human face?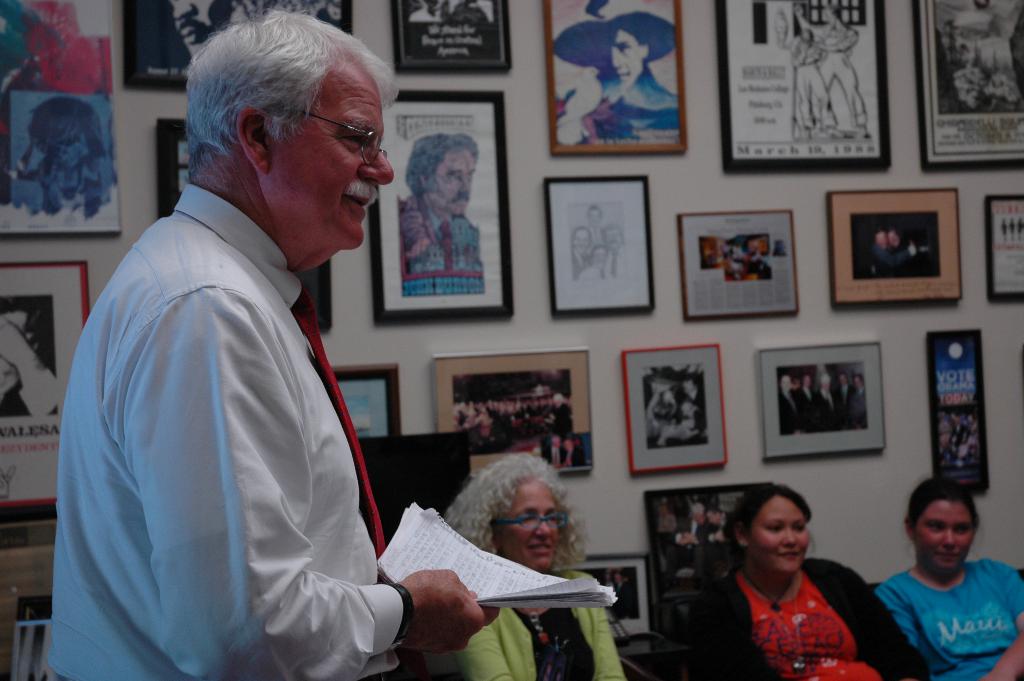
bbox(495, 472, 563, 573)
